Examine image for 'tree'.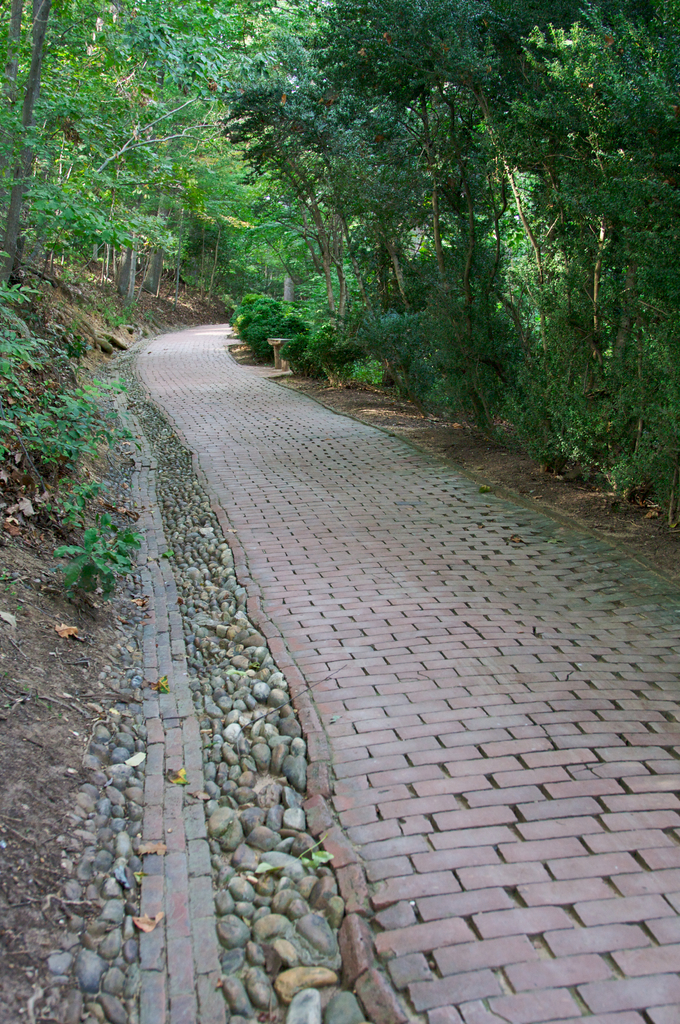
Examination result: x1=223 y1=0 x2=391 y2=325.
